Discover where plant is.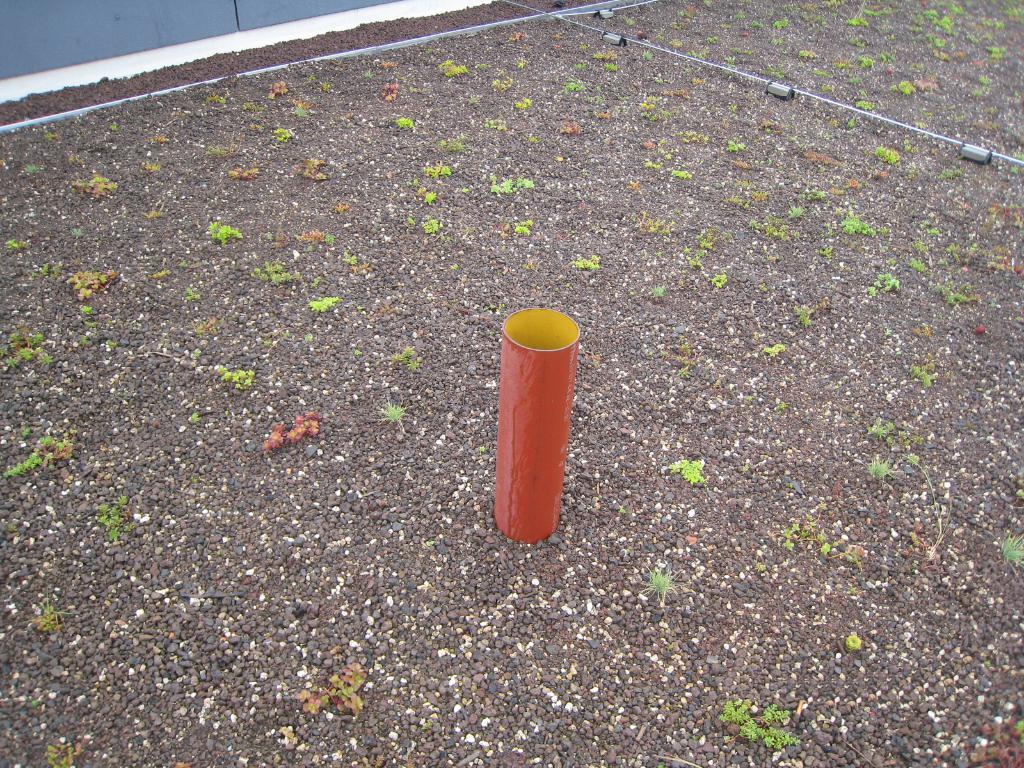
Discovered at <box>724,188,768,211</box>.
